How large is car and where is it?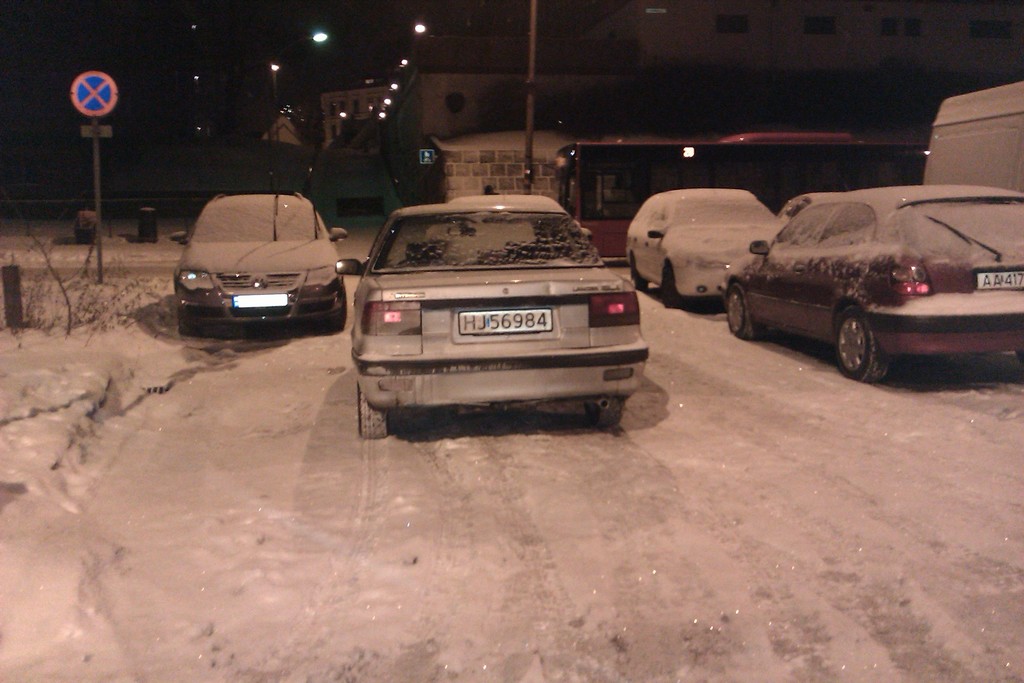
Bounding box: (628,186,787,312).
